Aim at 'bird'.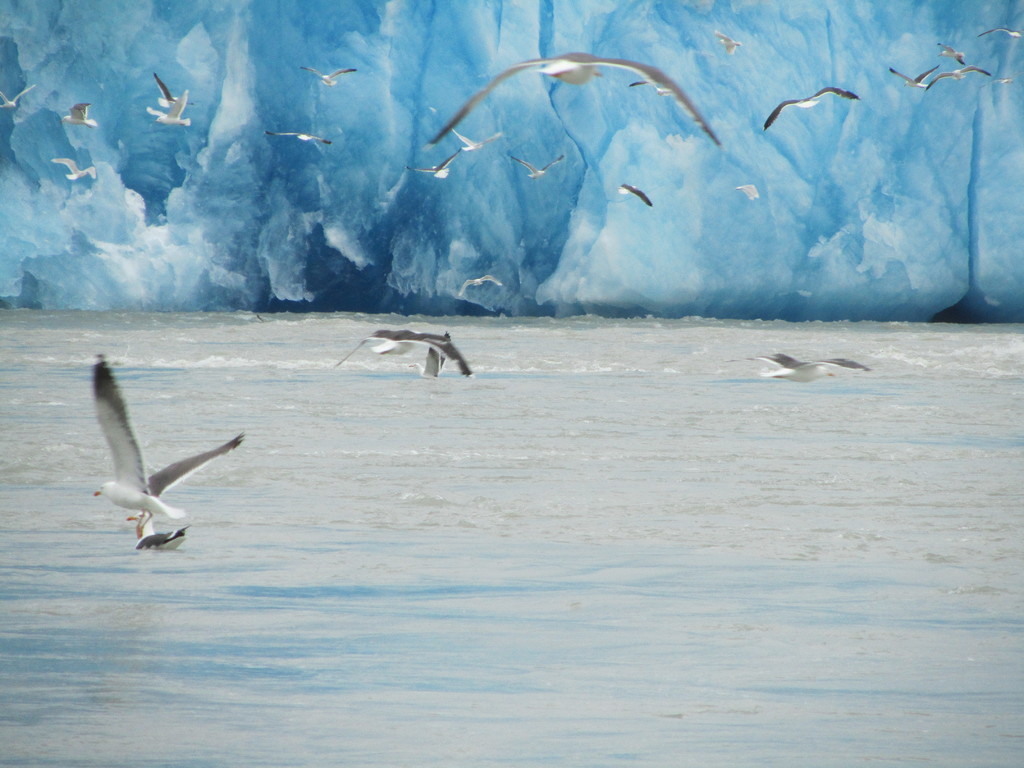
Aimed at bbox(0, 86, 38, 106).
